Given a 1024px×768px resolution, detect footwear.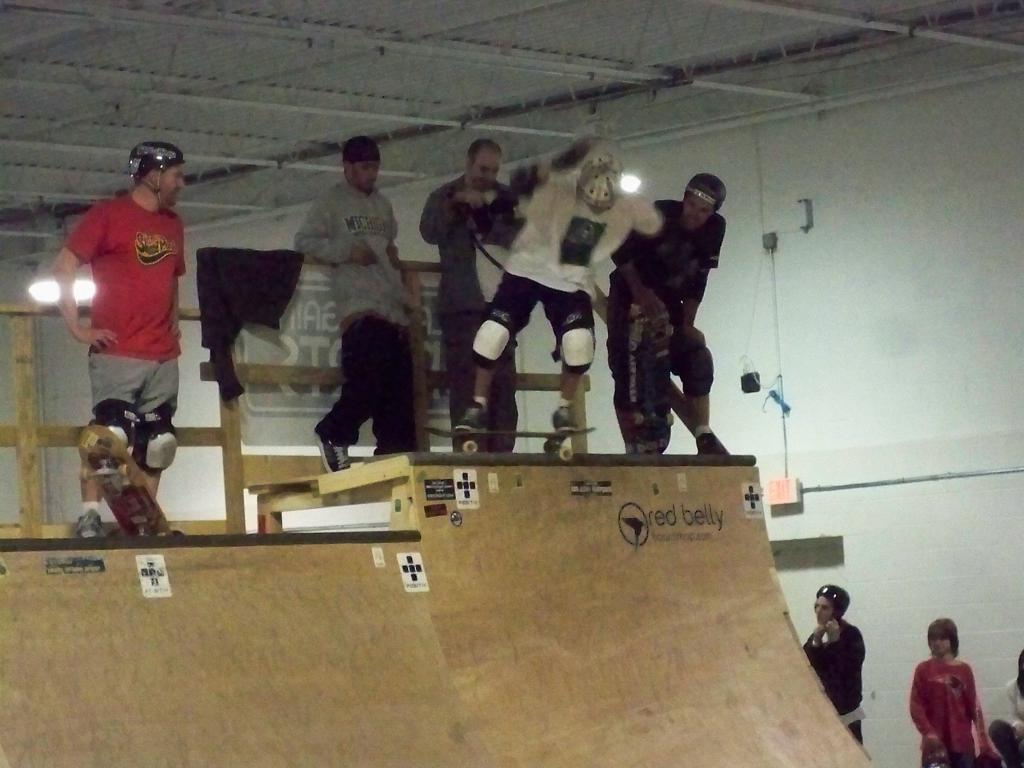
<bbox>694, 429, 732, 456</bbox>.
